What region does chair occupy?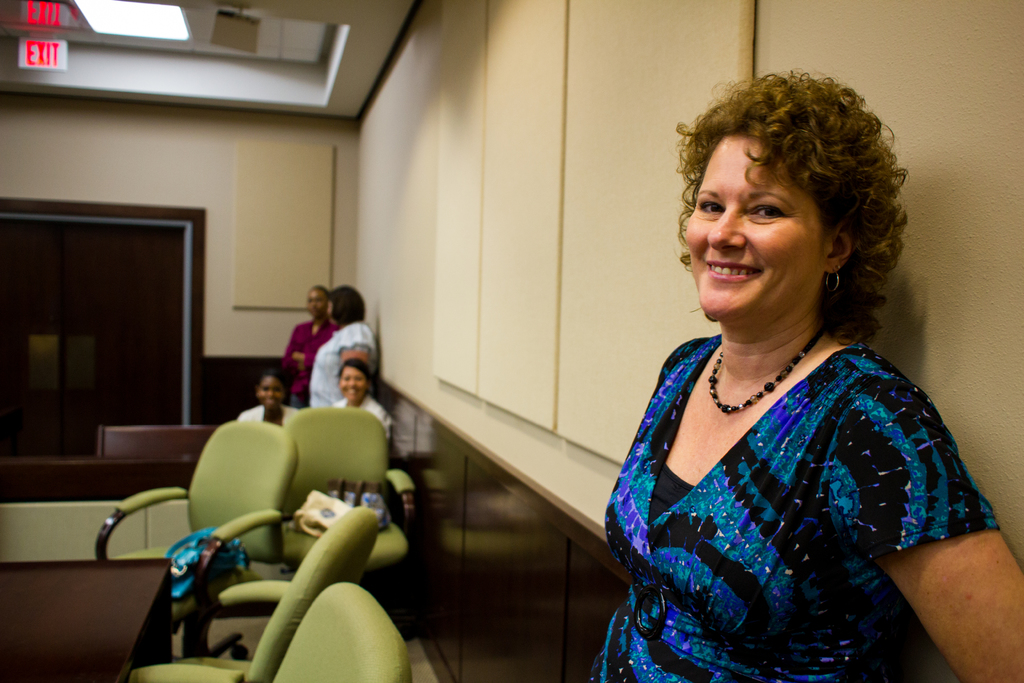
264 581 417 682.
